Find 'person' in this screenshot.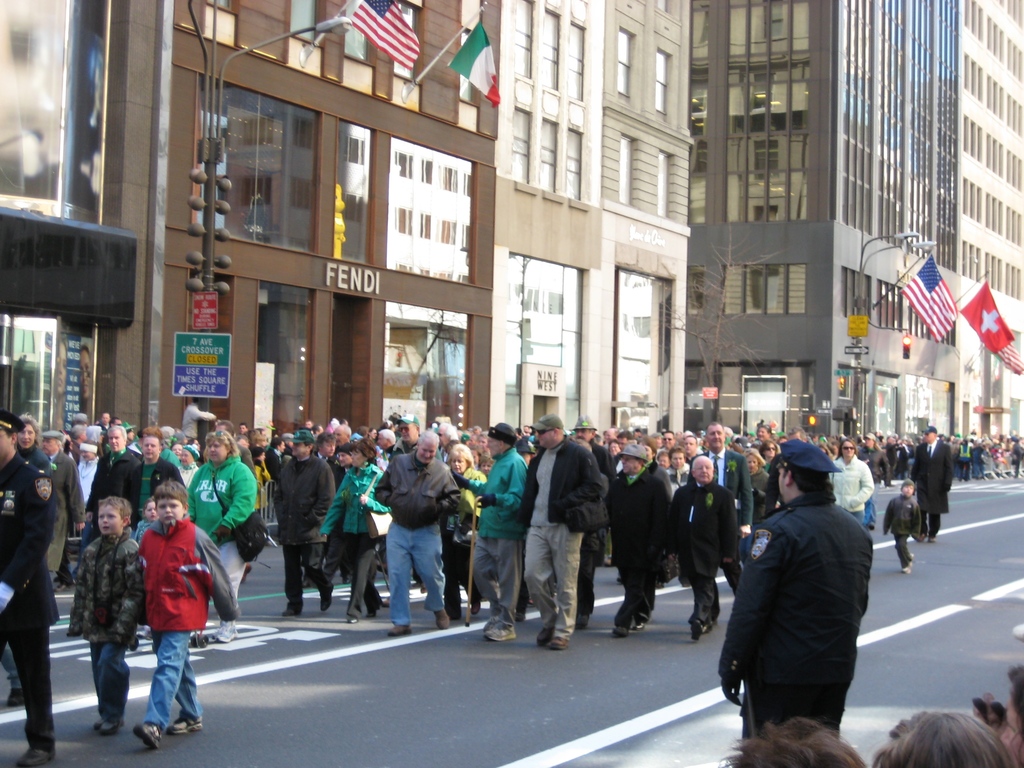
The bounding box for 'person' is [374, 428, 468, 639].
